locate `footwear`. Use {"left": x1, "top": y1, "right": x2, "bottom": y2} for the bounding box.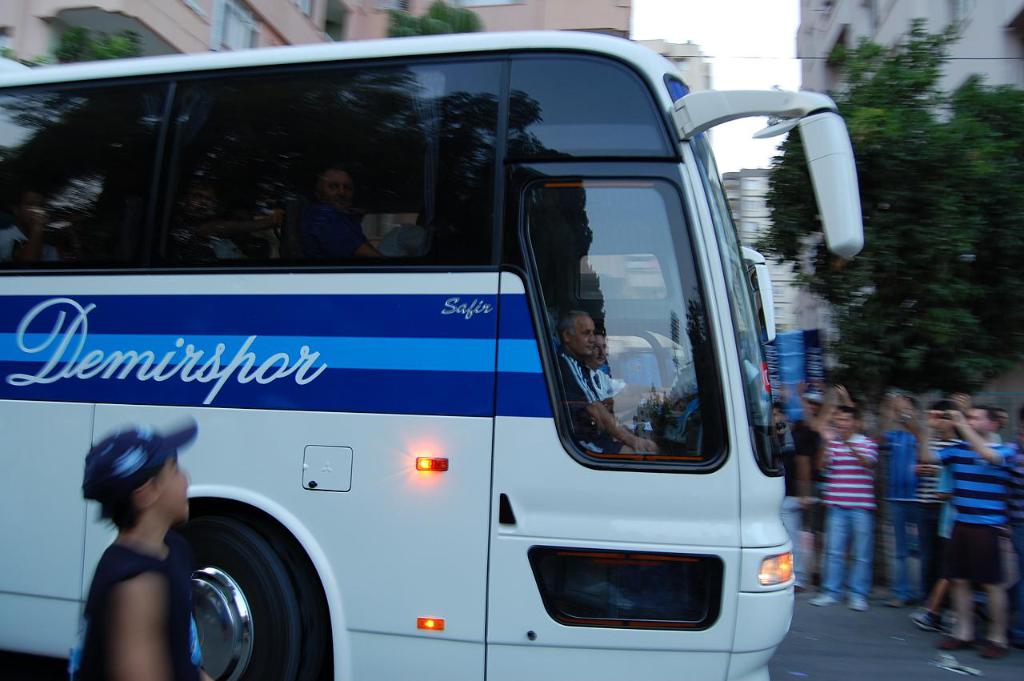
{"left": 795, "top": 584, "right": 809, "bottom": 595}.
